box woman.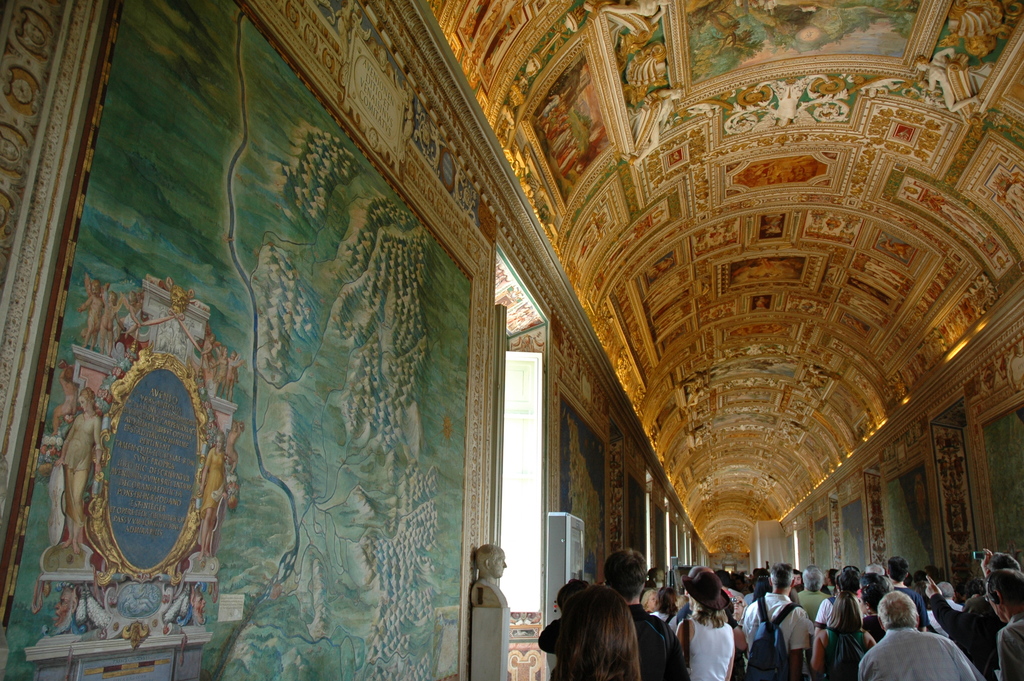
pyautogui.locateOnScreen(673, 571, 733, 680).
